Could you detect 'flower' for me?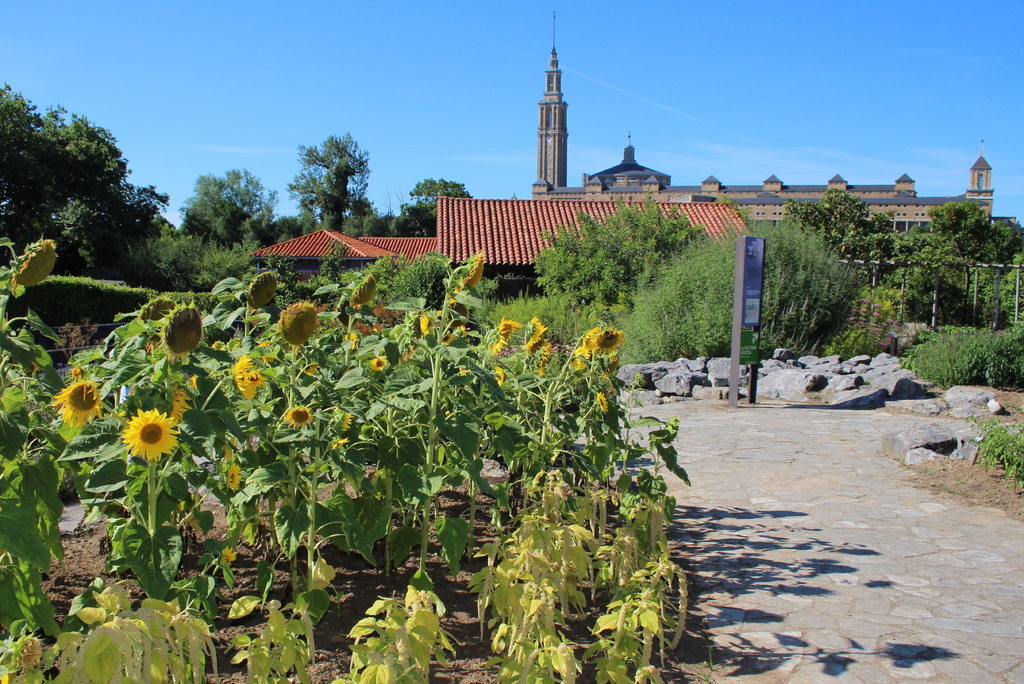
Detection result: (593,326,628,357).
